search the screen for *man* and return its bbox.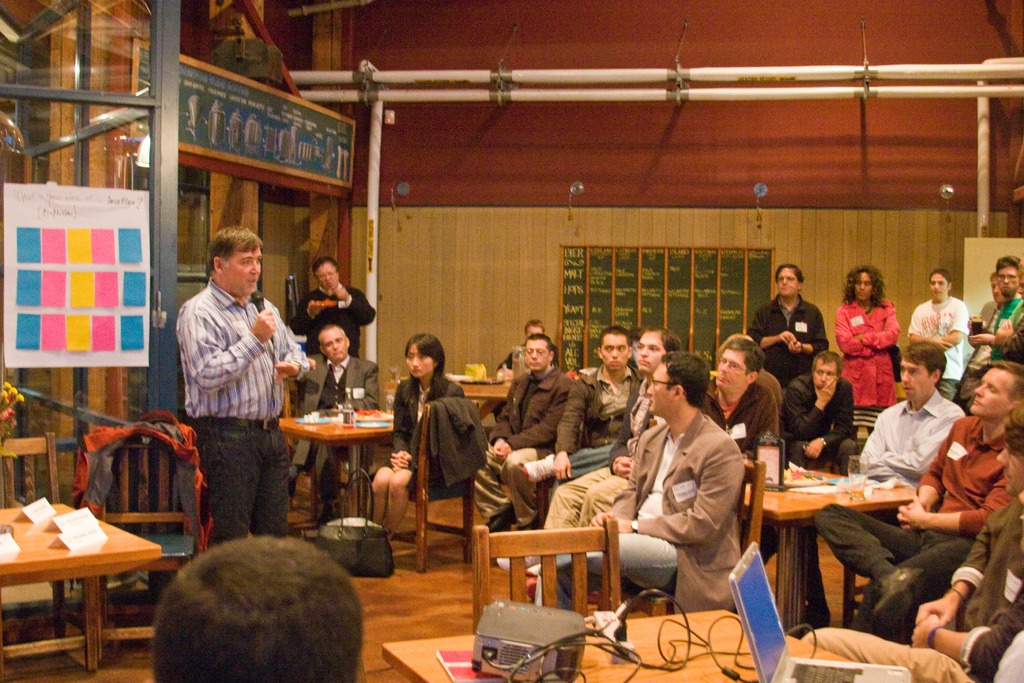
Found: (left=300, top=255, right=376, bottom=358).
